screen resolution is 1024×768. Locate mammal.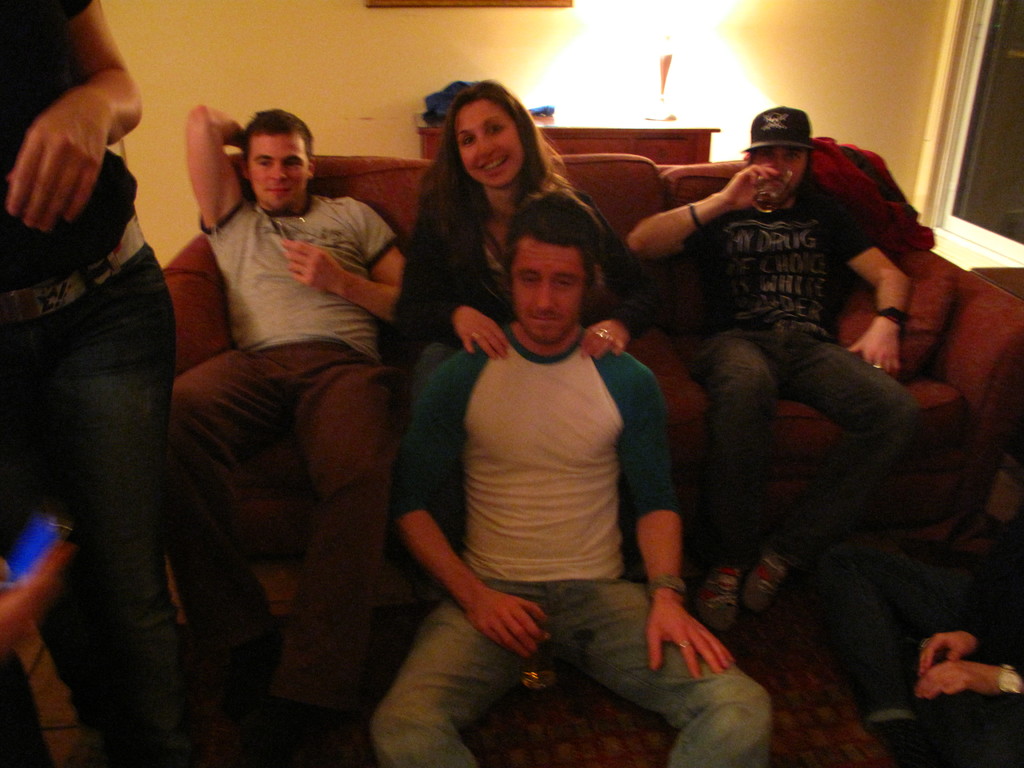
<bbox>627, 108, 912, 625</bbox>.
